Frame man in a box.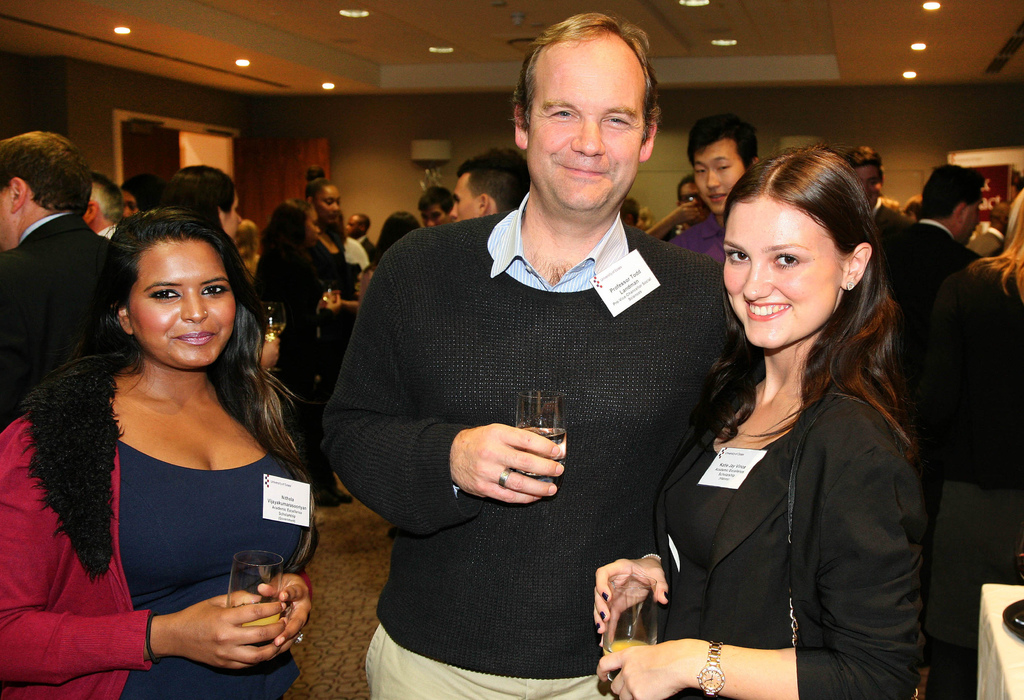
339:213:380:262.
